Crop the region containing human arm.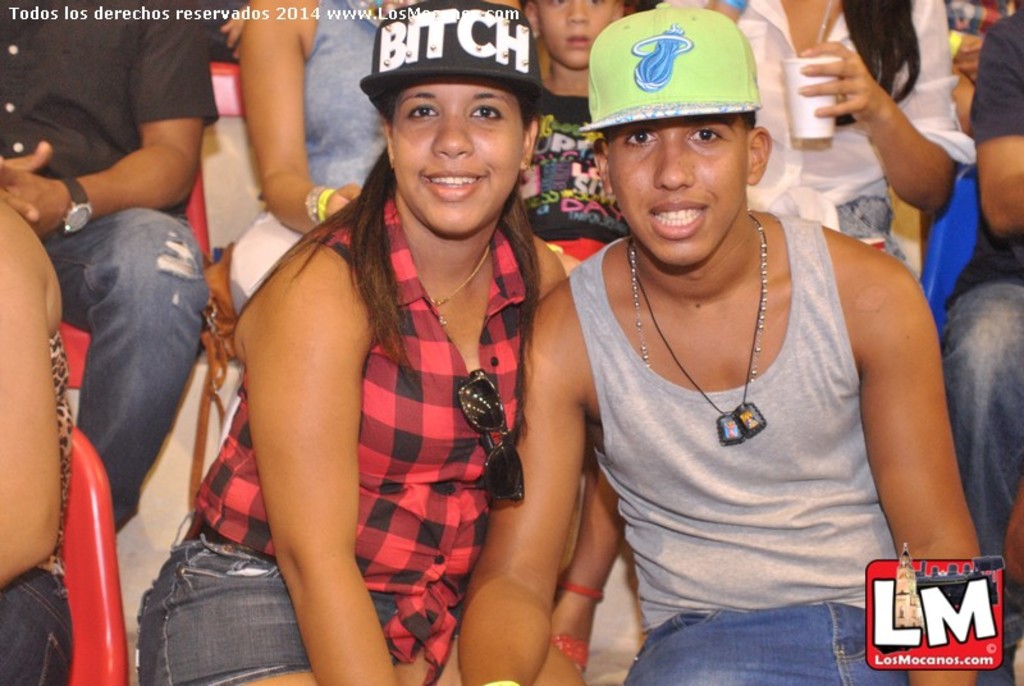
Crop region: region(549, 431, 628, 664).
